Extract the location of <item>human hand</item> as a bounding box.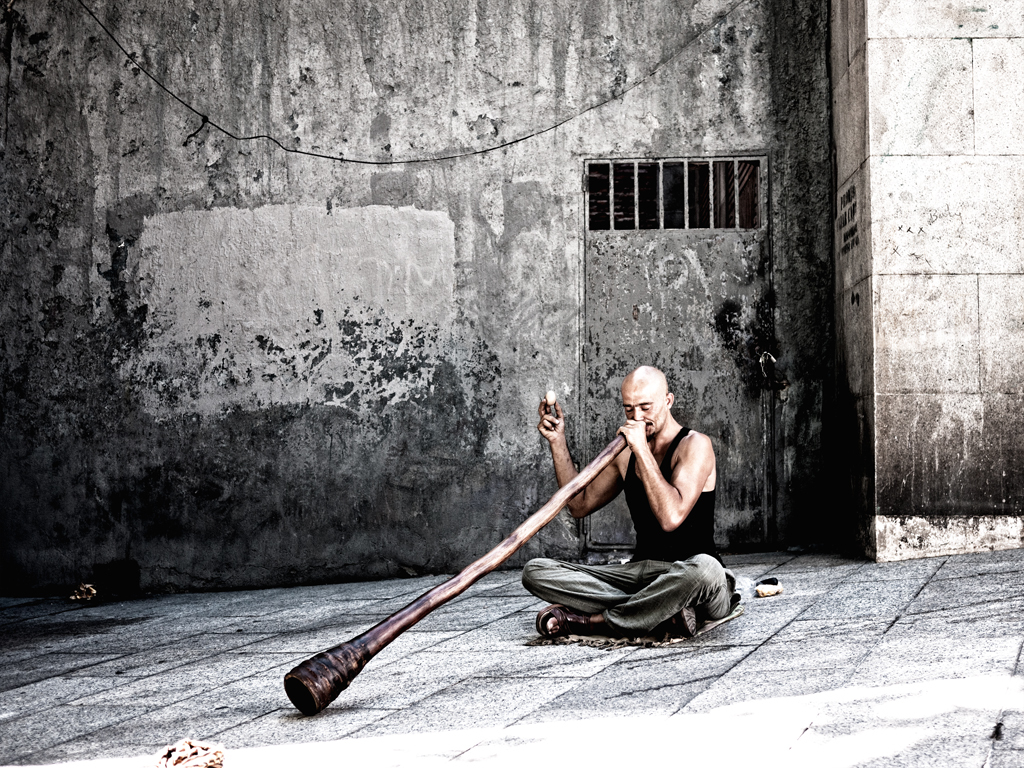
box(613, 417, 647, 442).
